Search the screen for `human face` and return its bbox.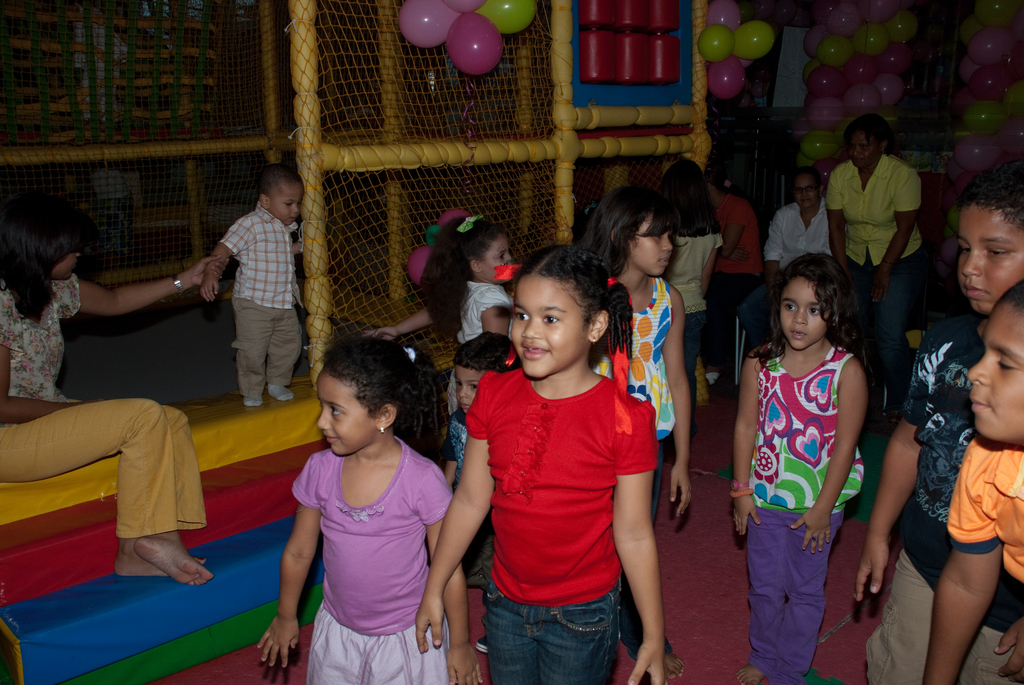
Found: <bbox>273, 179, 301, 221</bbox>.
